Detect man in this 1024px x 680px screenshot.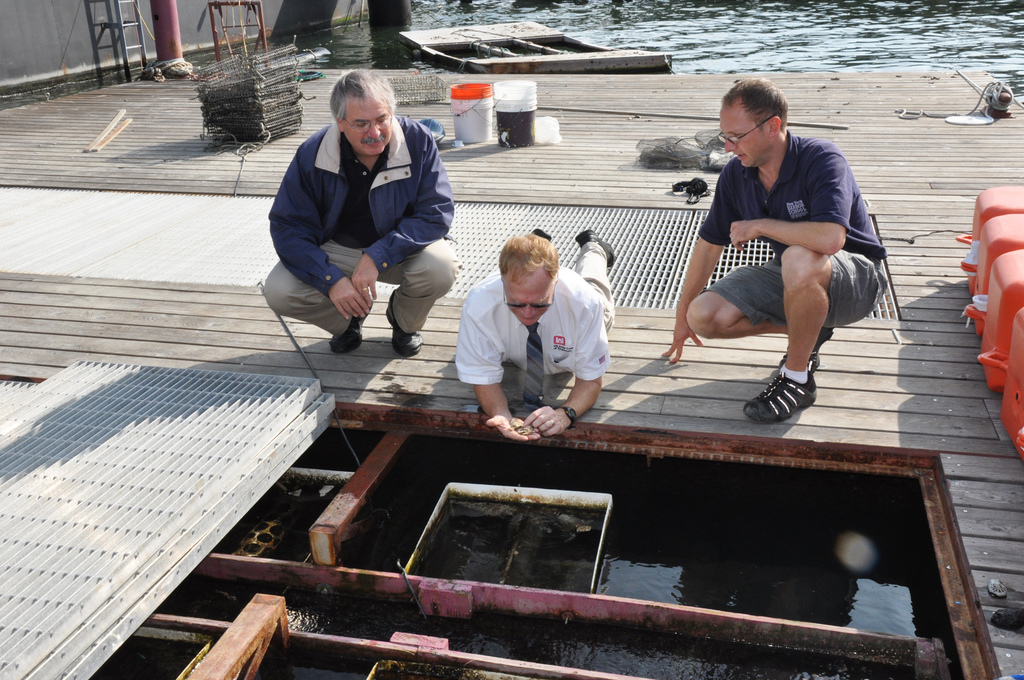
Detection: (664, 79, 893, 447).
